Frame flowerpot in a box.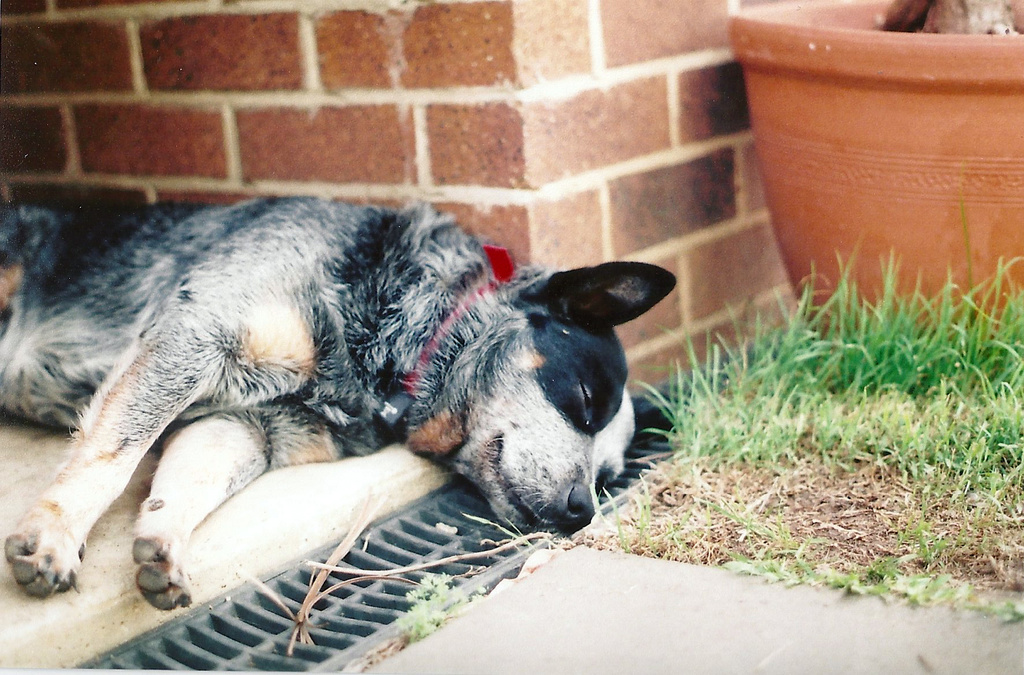
727 0 1023 369.
